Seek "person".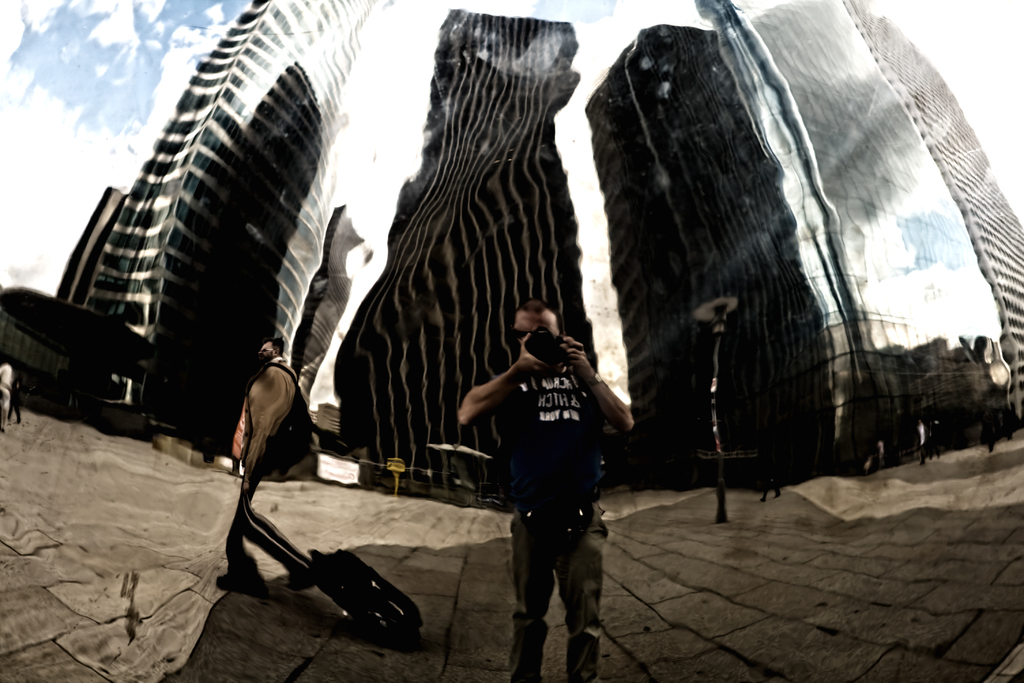
[left=0, top=359, right=10, bottom=431].
